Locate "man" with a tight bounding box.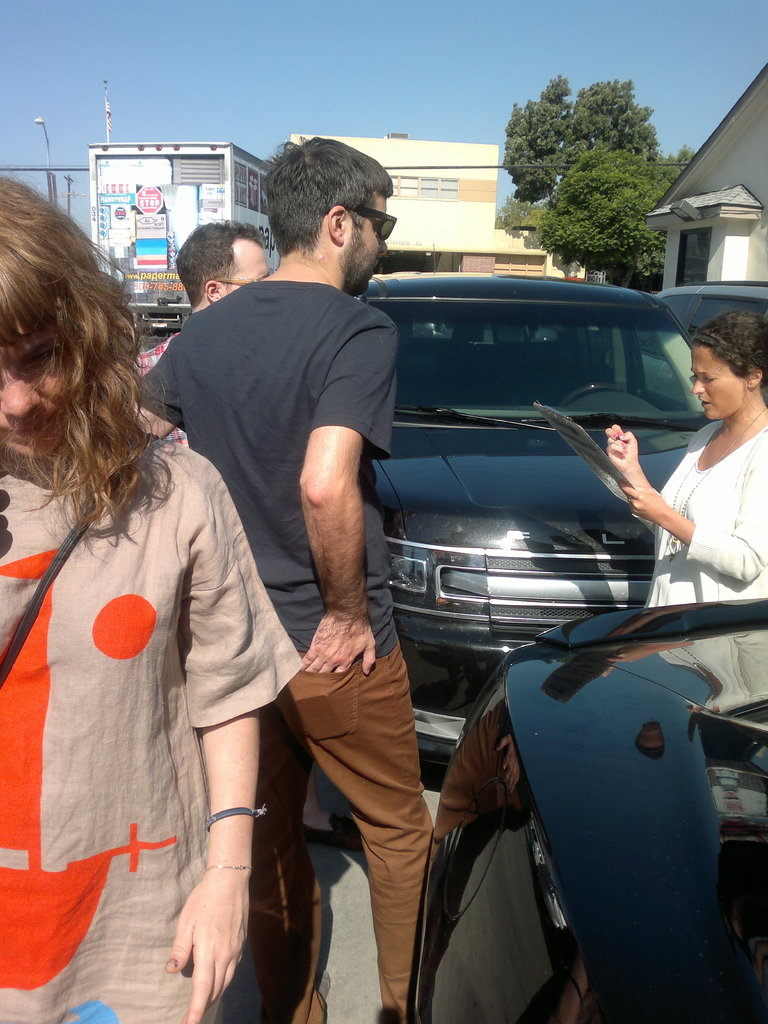
x1=160 y1=160 x2=447 y2=899.
